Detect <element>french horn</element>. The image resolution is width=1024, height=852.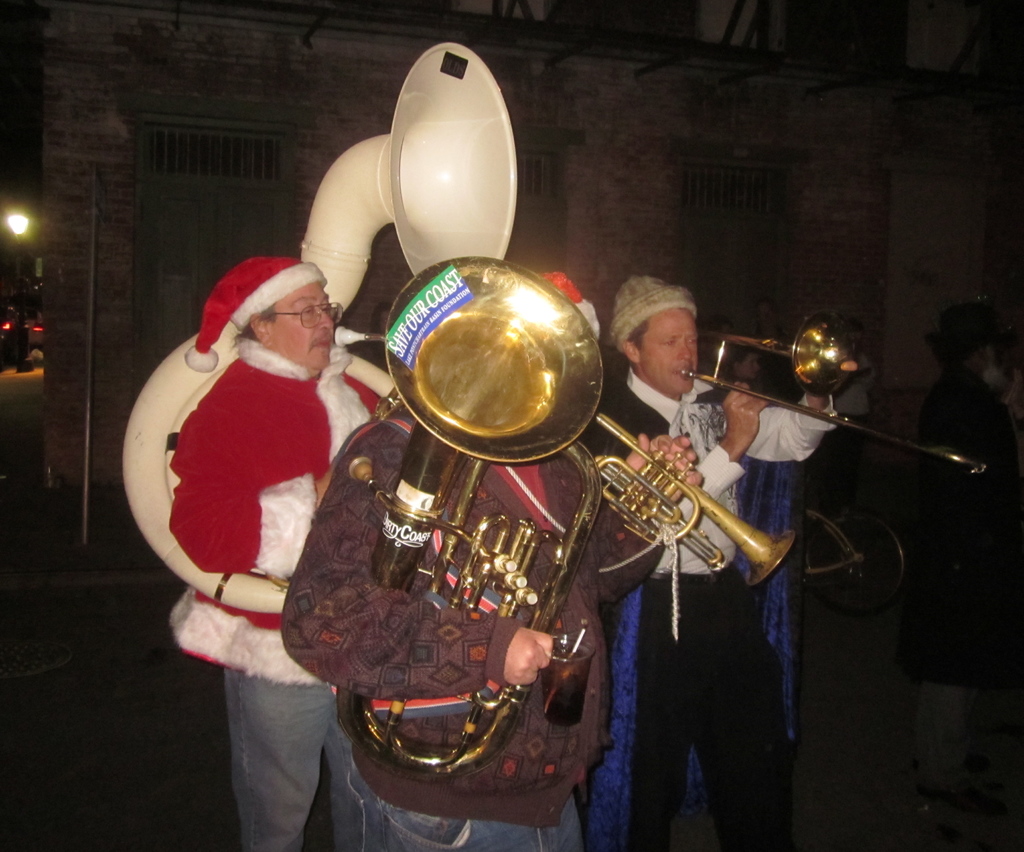
bbox(122, 35, 514, 604).
